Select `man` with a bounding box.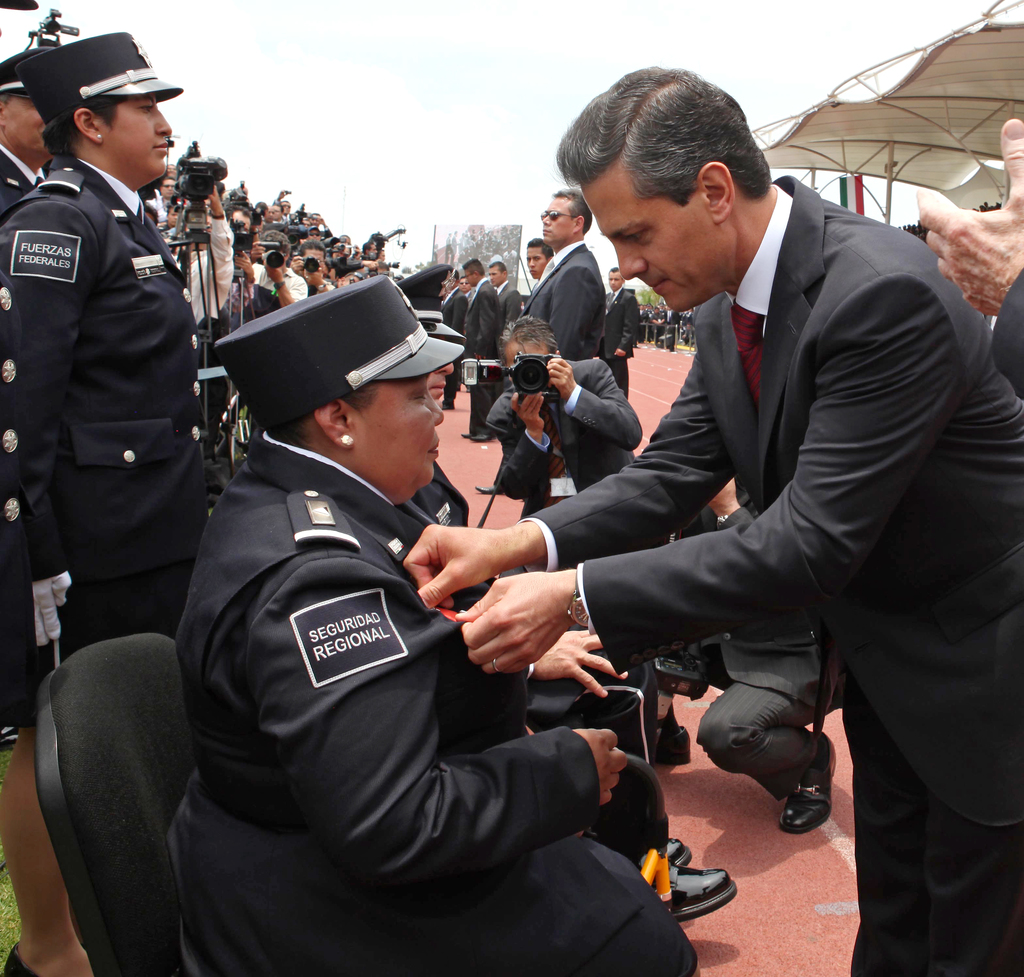
bbox=(461, 262, 496, 442).
